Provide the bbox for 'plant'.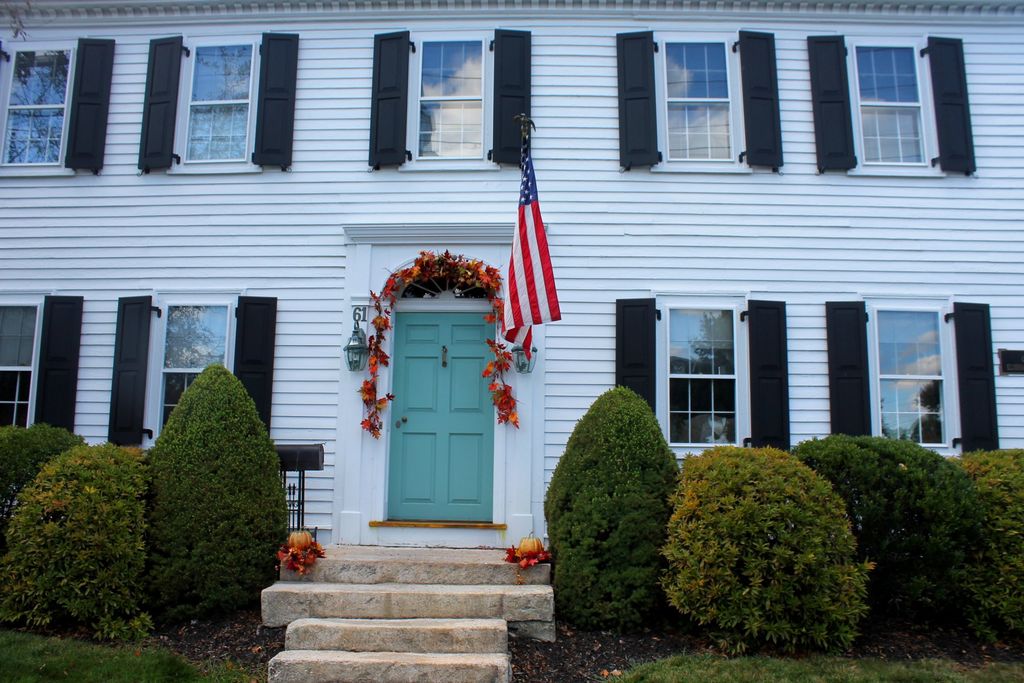
bbox(660, 450, 867, 652).
